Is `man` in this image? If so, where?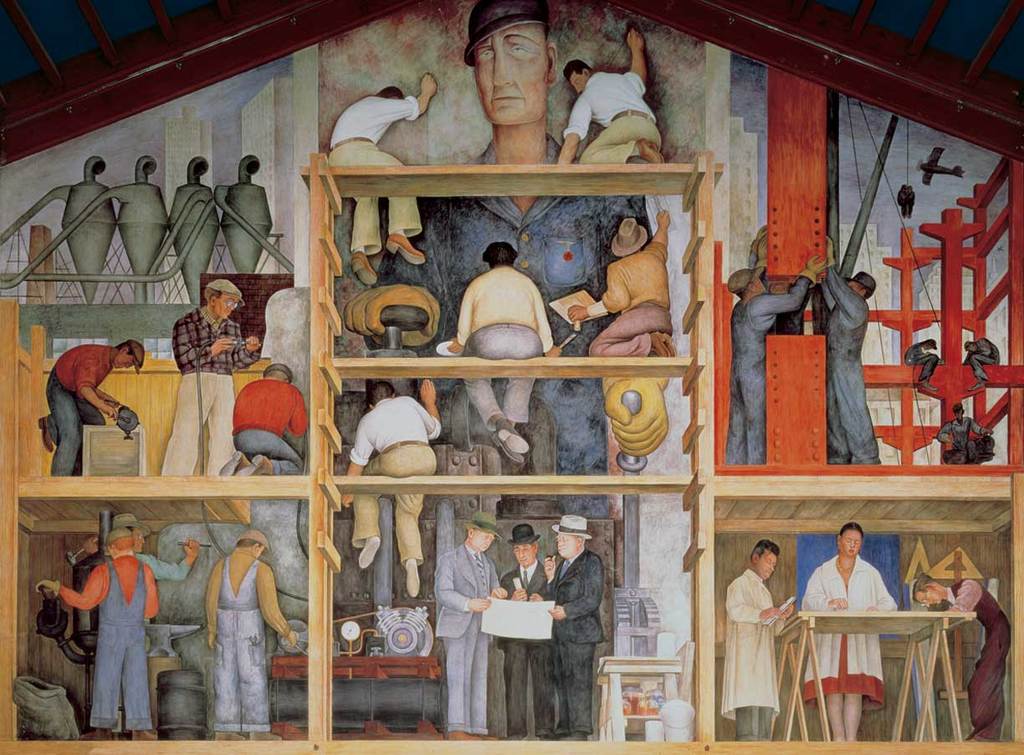
Yes, at left=548, top=39, right=663, bottom=160.
